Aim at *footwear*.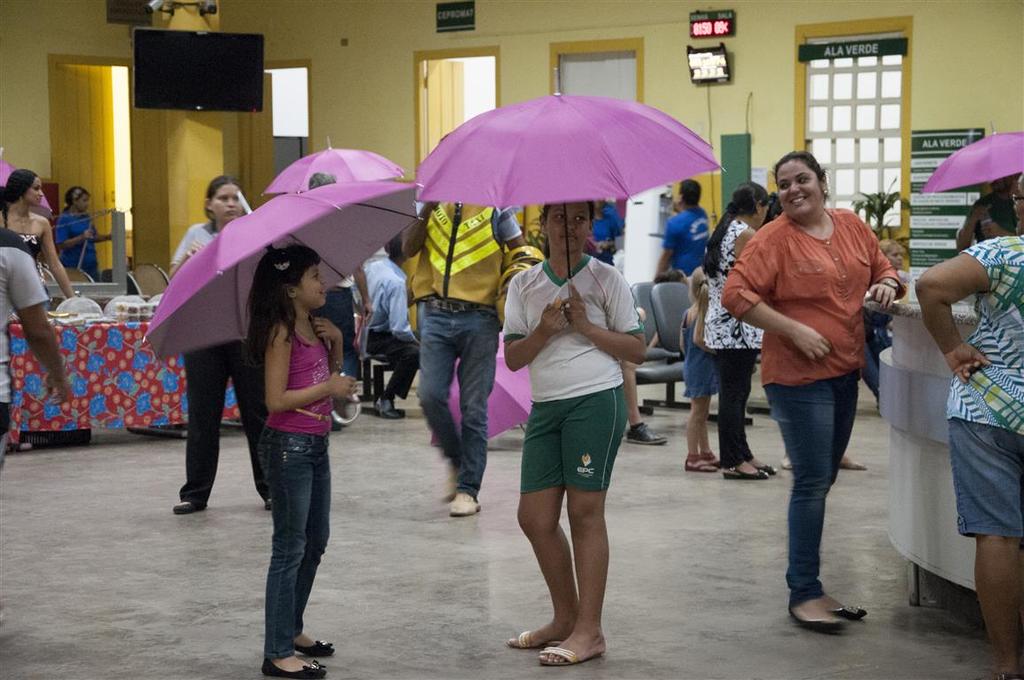
Aimed at (260,661,333,679).
